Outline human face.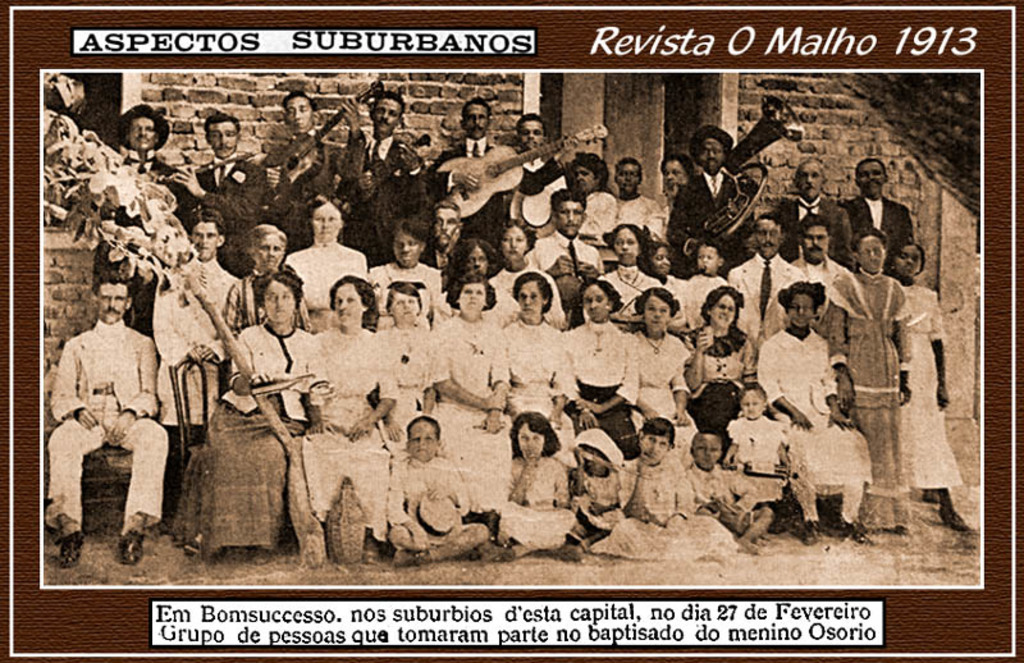
Outline: bbox(393, 229, 419, 261).
